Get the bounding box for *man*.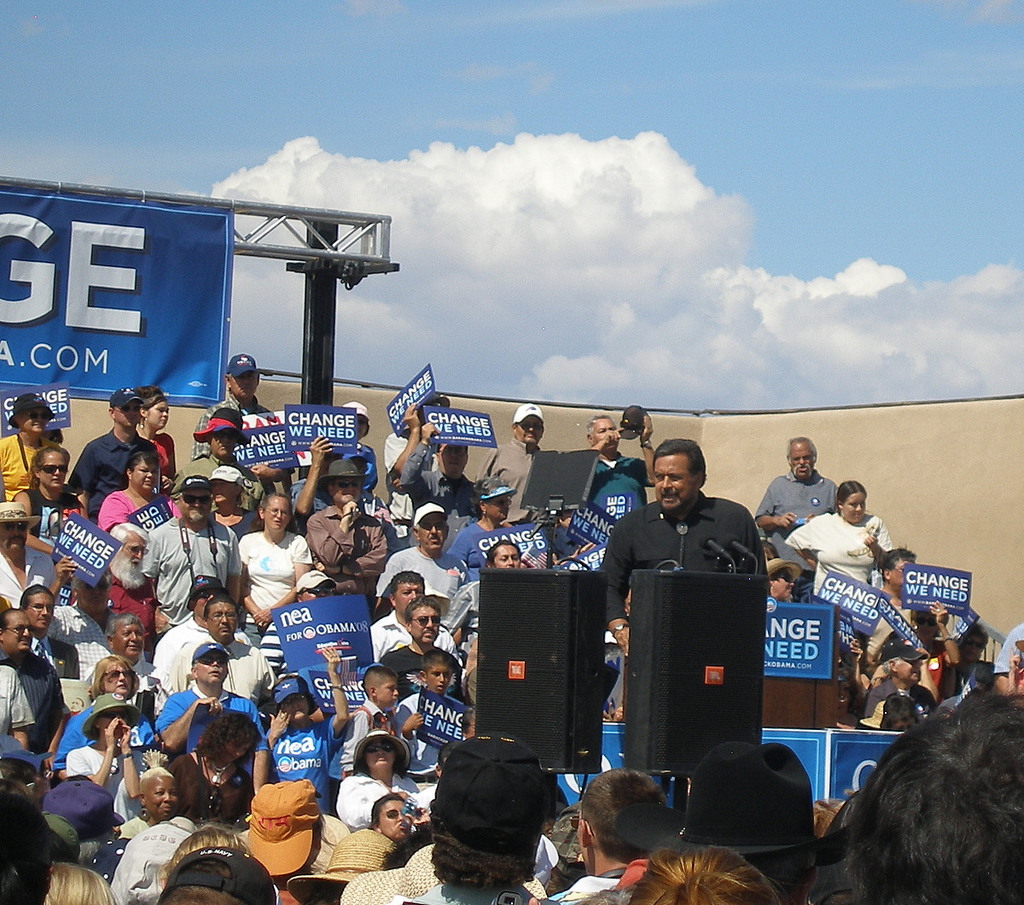
detection(15, 581, 79, 680).
